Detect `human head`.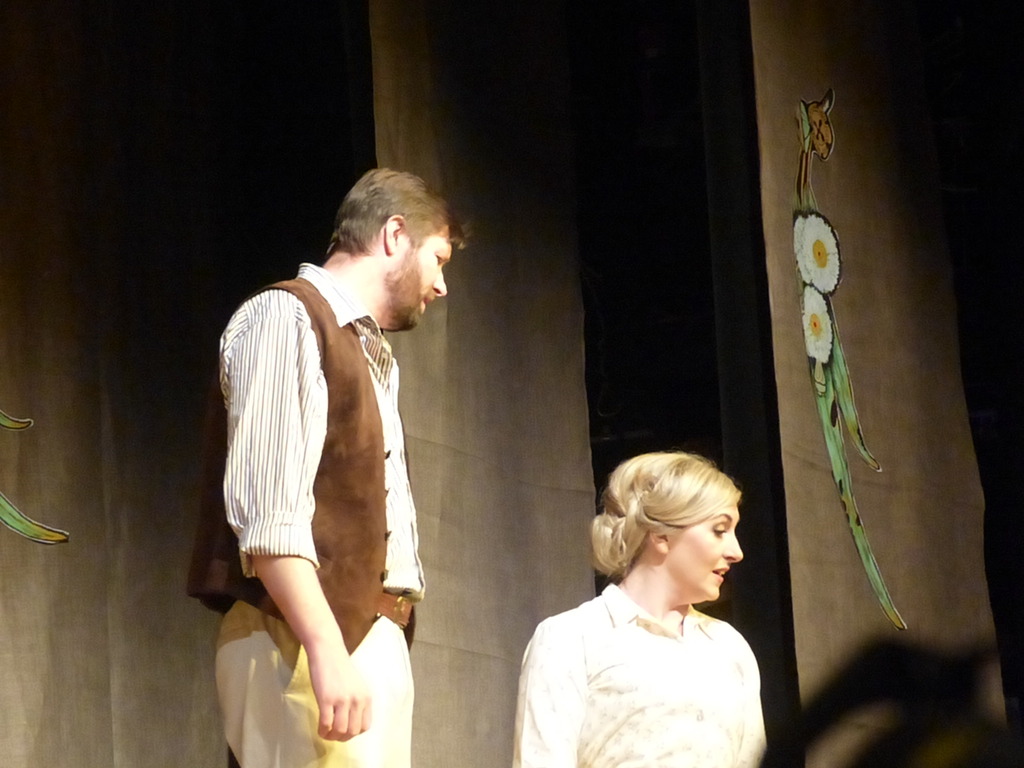
Detected at bbox=[329, 167, 468, 333].
